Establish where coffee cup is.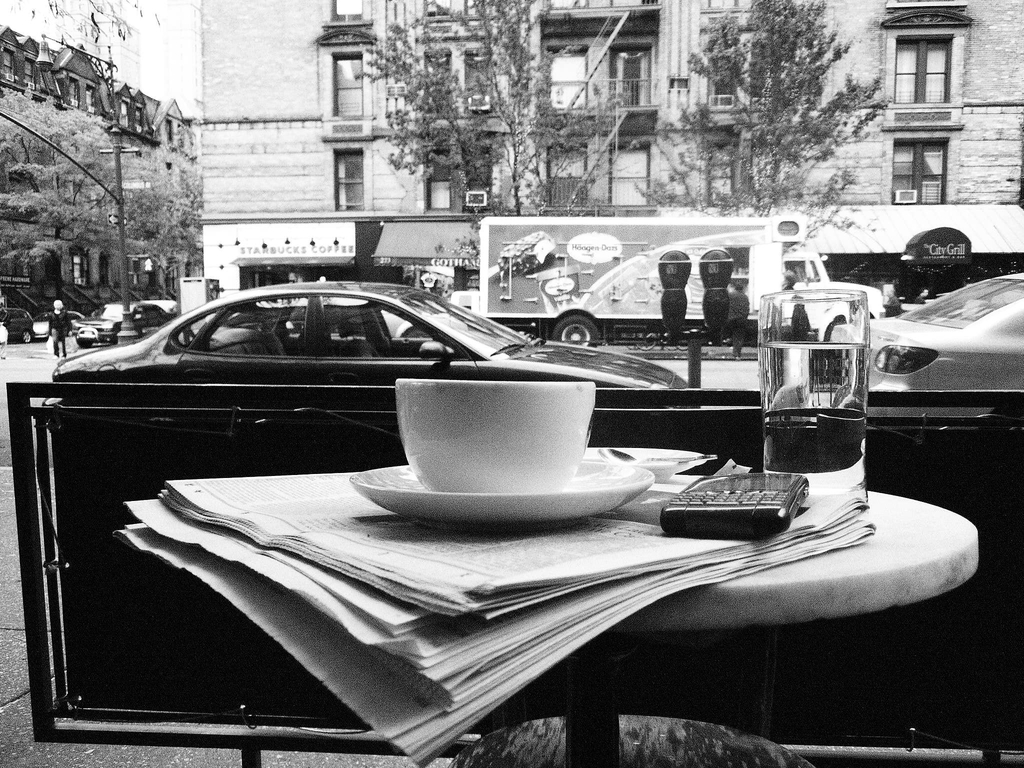
Established at select_region(395, 378, 599, 493).
